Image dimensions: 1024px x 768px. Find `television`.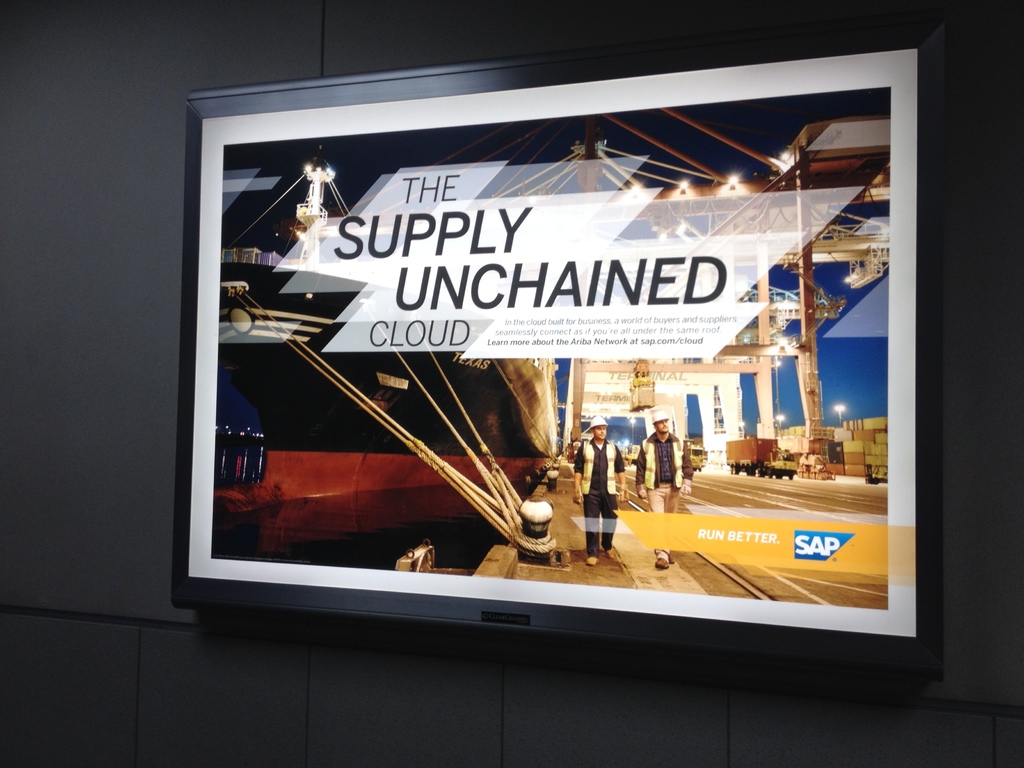
172:20:946:682.
